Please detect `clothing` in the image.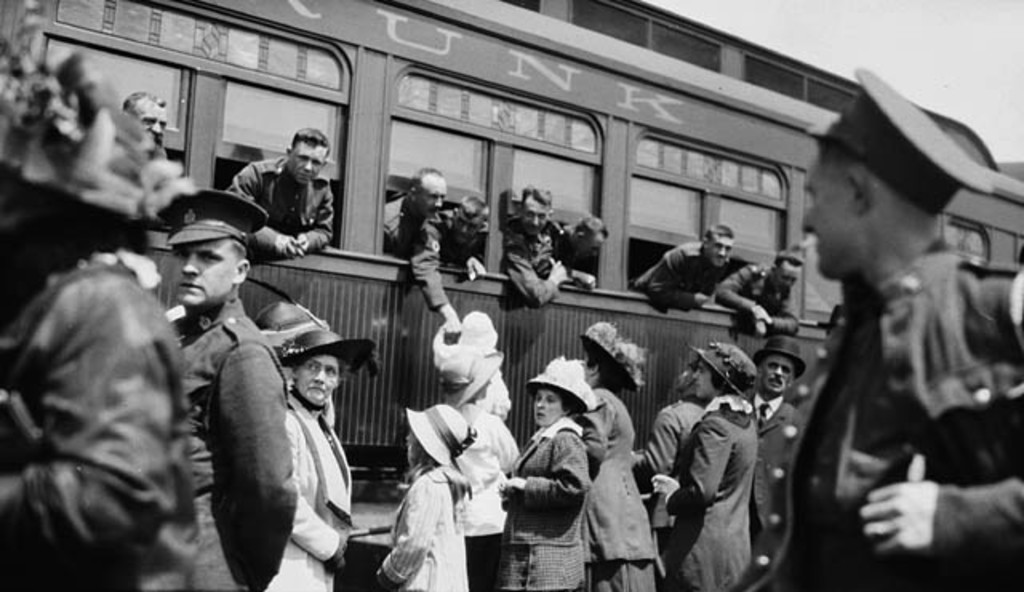
region(379, 461, 475, 590).
